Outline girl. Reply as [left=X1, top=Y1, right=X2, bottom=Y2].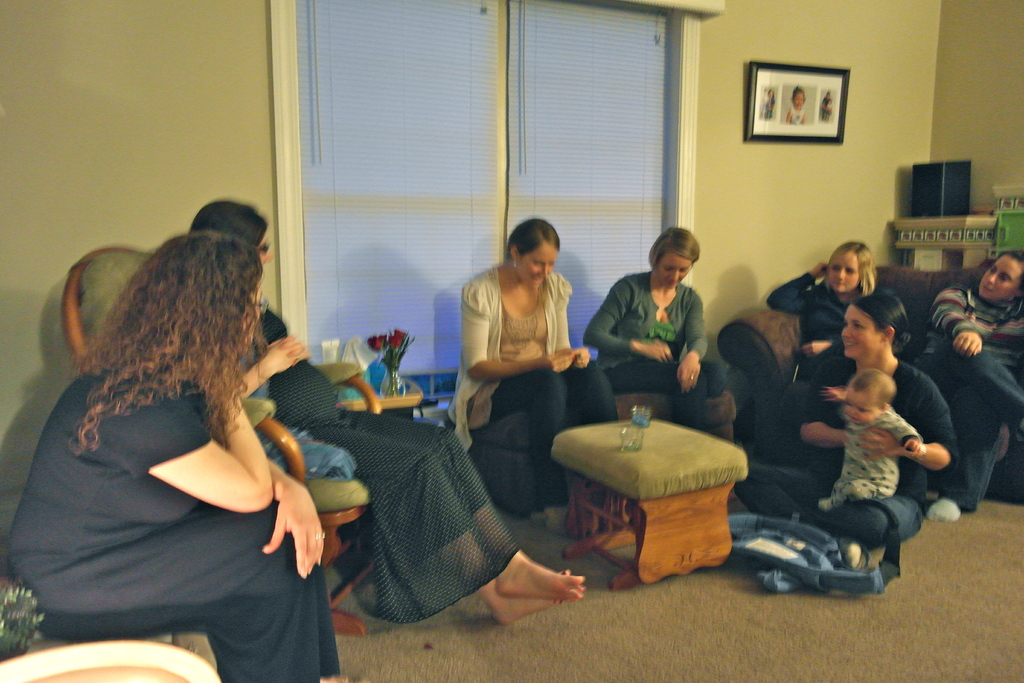
[left=914, top=245, right=1023, bottom=516].
